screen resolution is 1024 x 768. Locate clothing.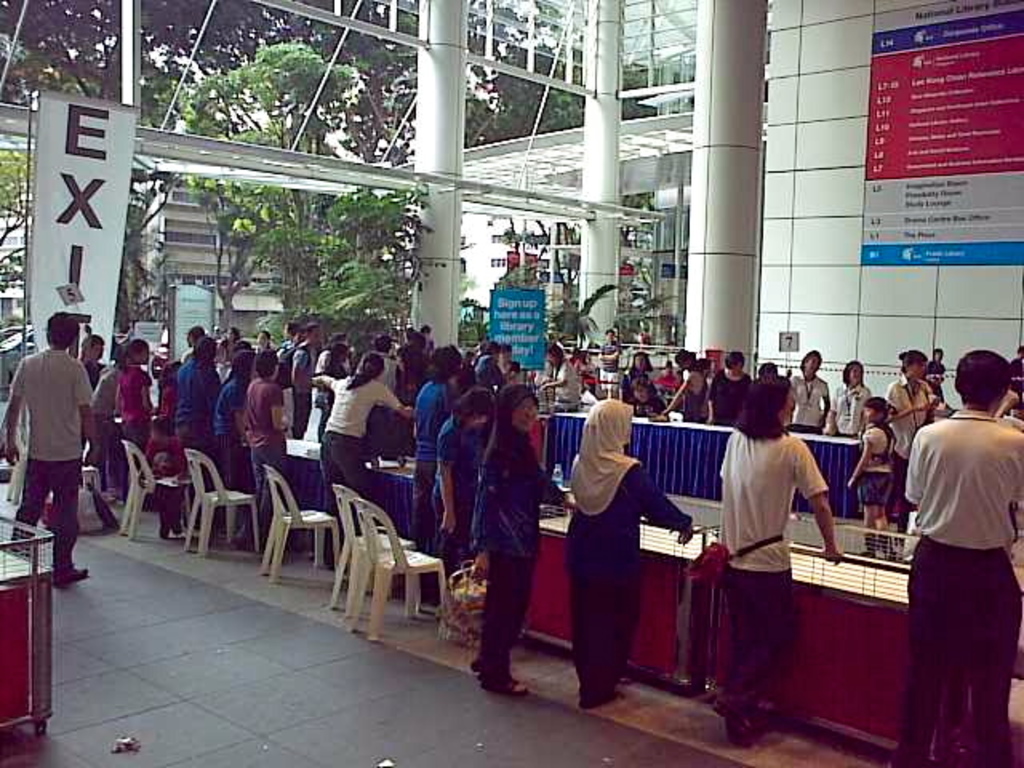
(77, 360, 110, 392).
